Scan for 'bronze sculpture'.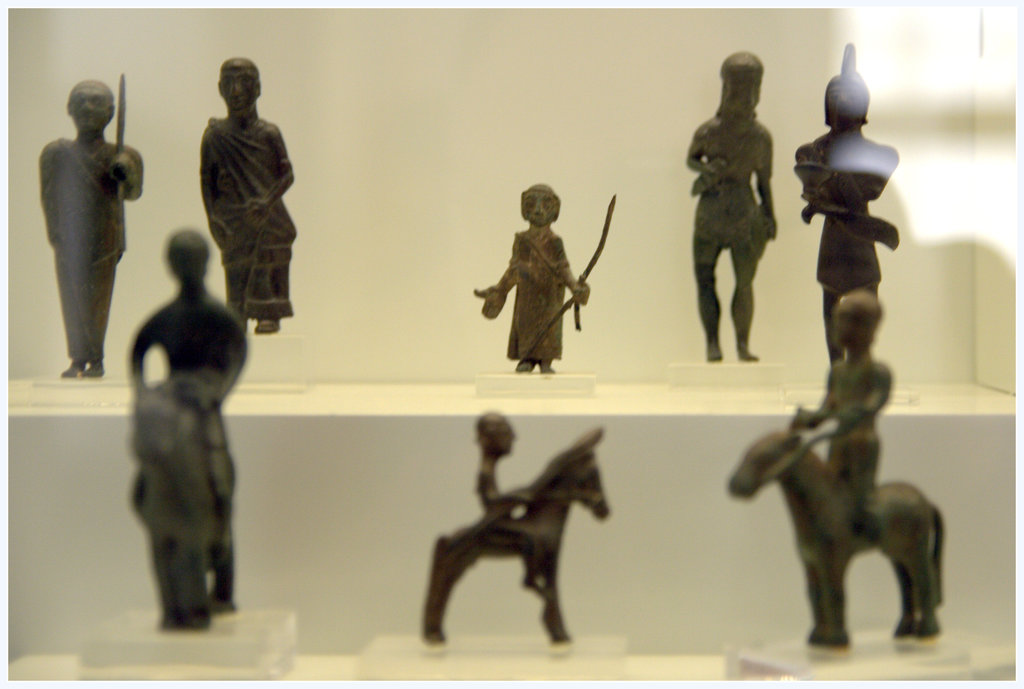
Scan result: box(729, 288, 943, 649).
